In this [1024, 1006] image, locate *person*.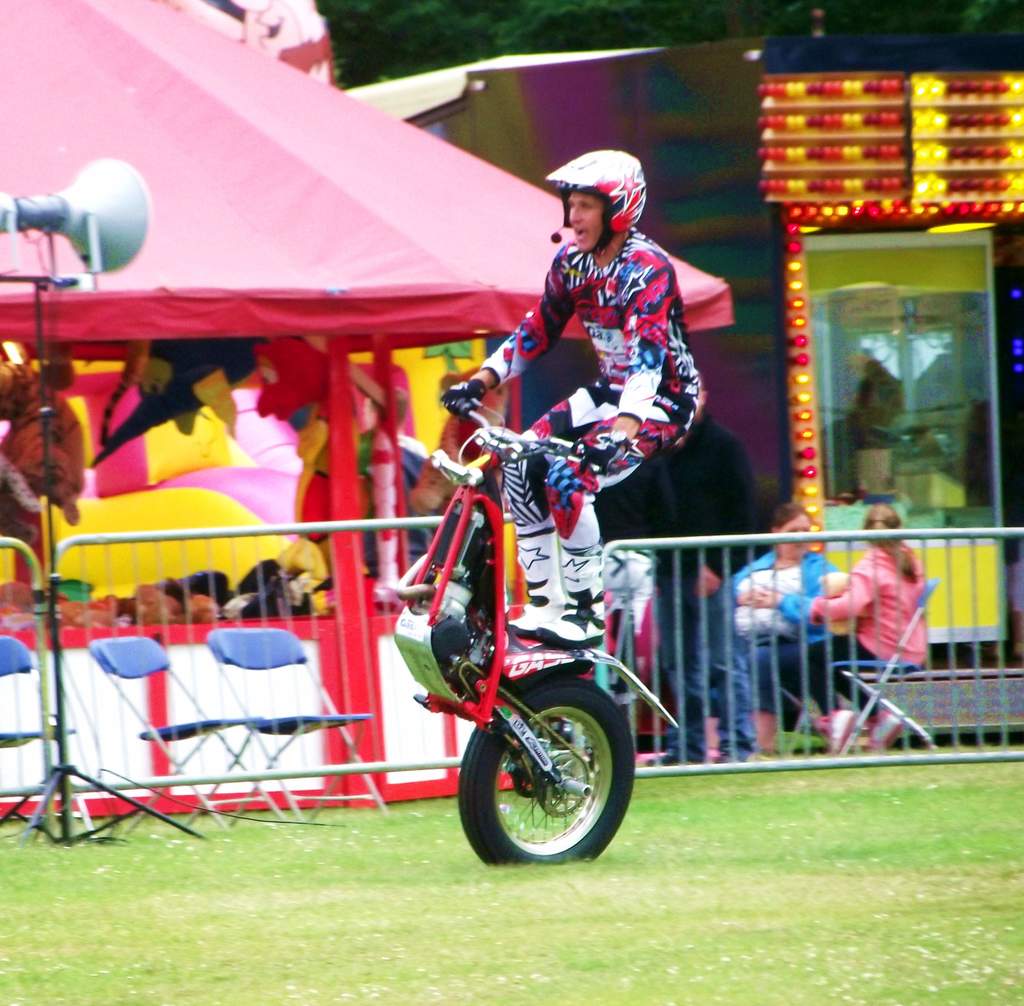
Bounding box: [439,149,704,648].
